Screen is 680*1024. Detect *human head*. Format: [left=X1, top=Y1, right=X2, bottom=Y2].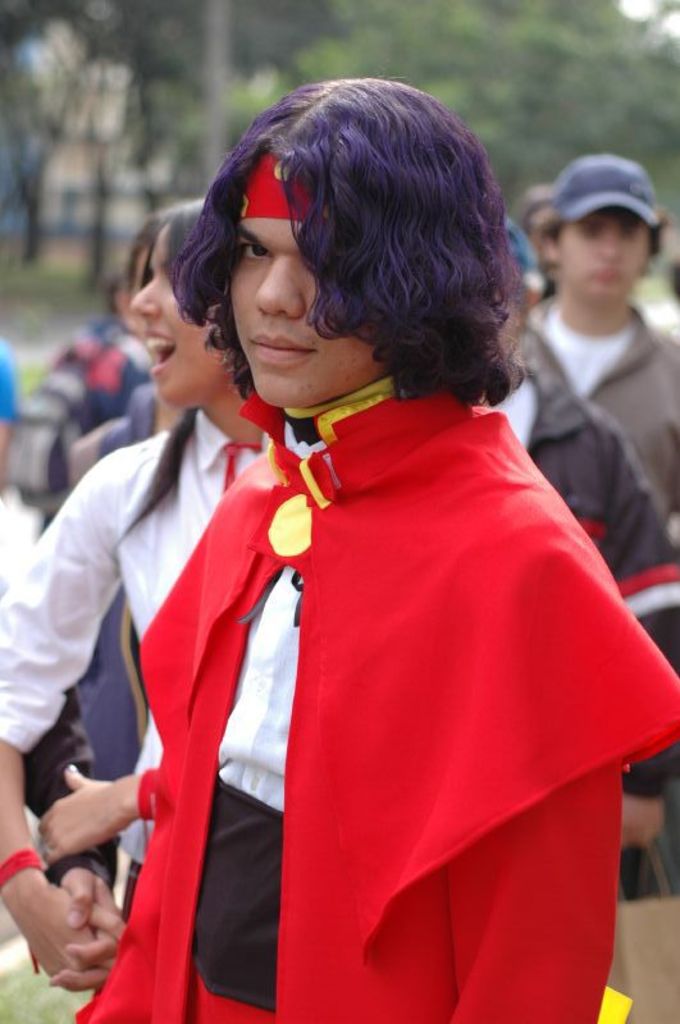
[left=543, top=155, right=666, bottom=314].
